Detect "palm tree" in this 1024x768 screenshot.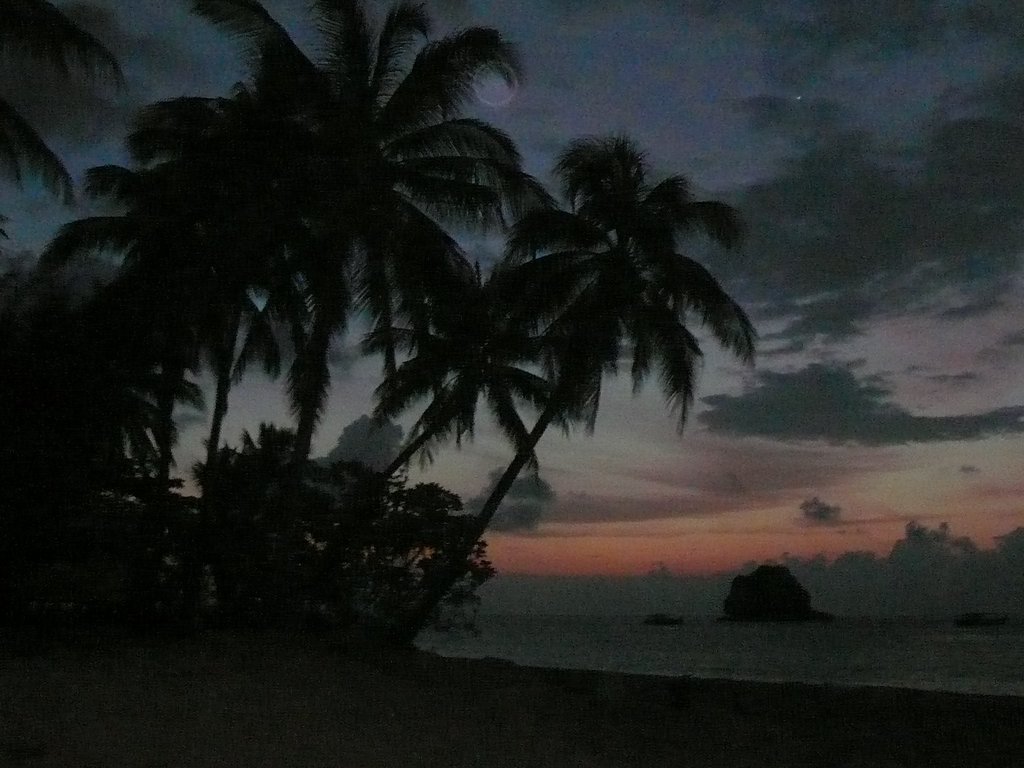
Detection: BBox(198, 13, 457, 580).
